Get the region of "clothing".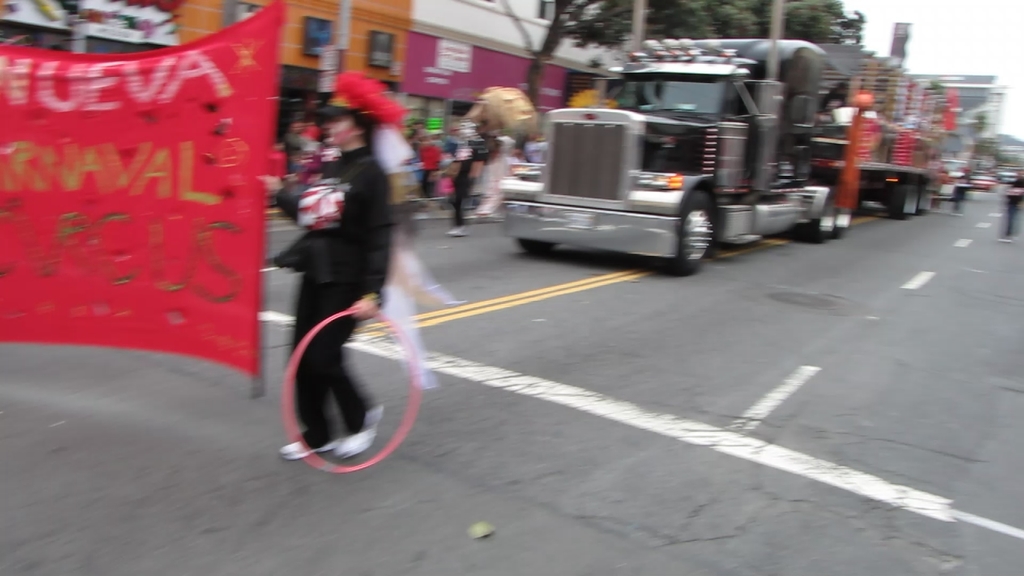
bbox=(1005, 173, 1023, 231).
